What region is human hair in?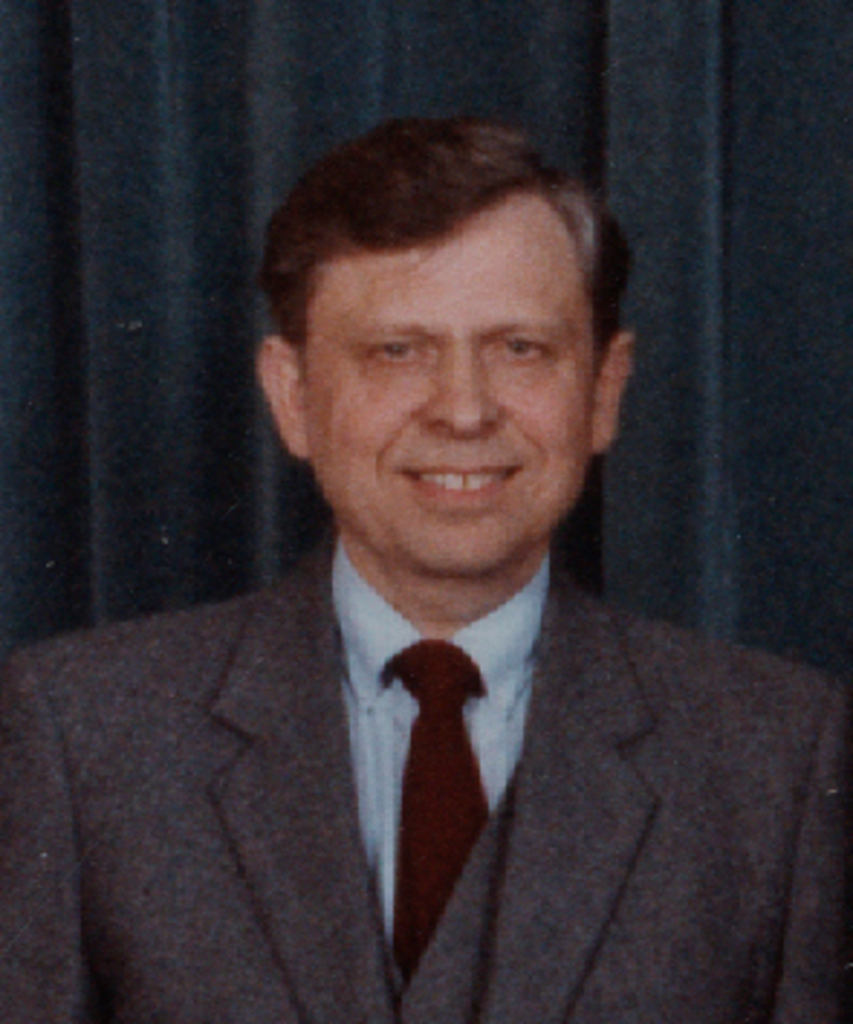
detection(260, 124, 613, 405).
